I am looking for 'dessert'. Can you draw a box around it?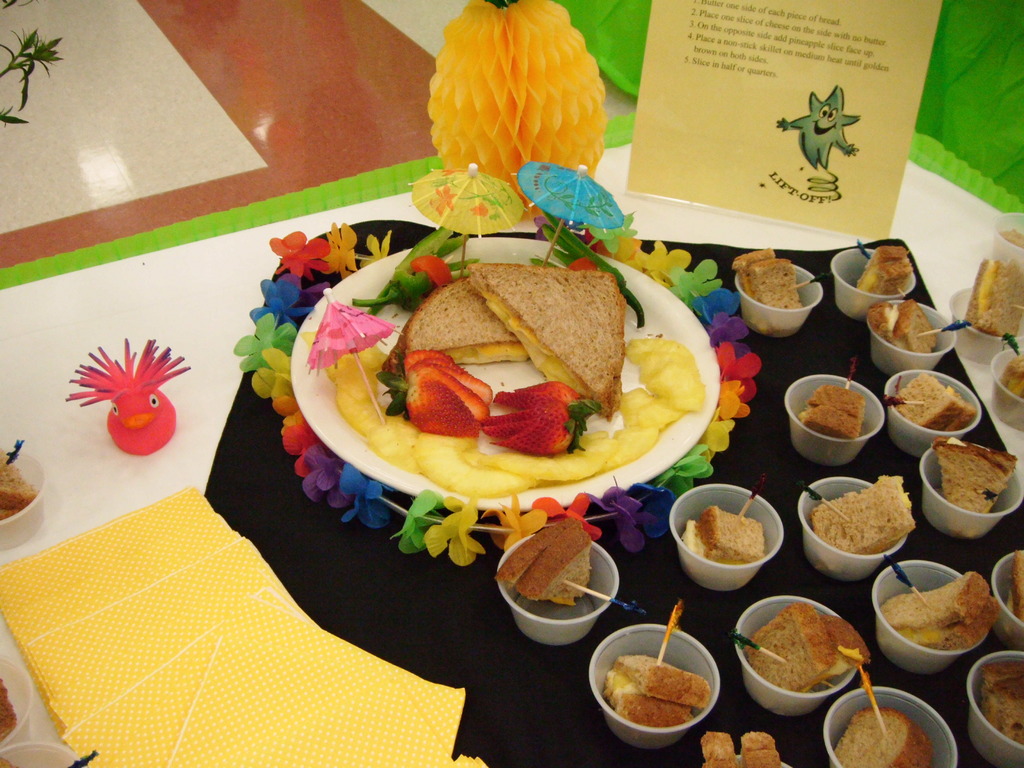
Sure, the bounding box is (868, 303, 936, 352).
